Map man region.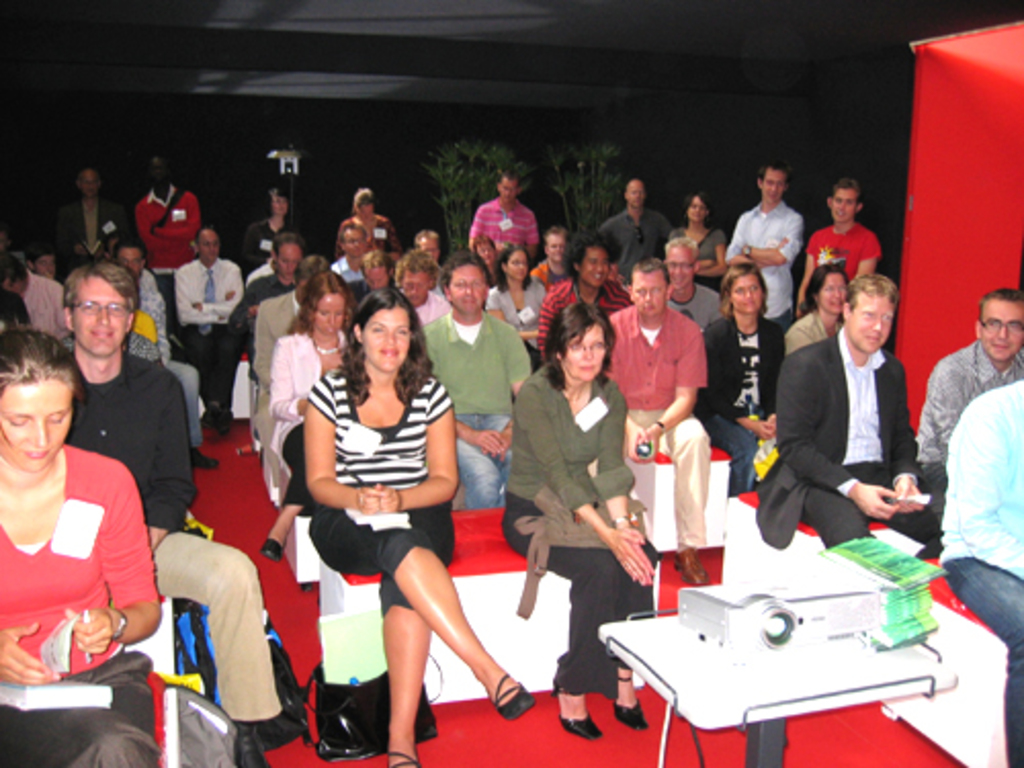
Mapped to 31 248 63 276.
